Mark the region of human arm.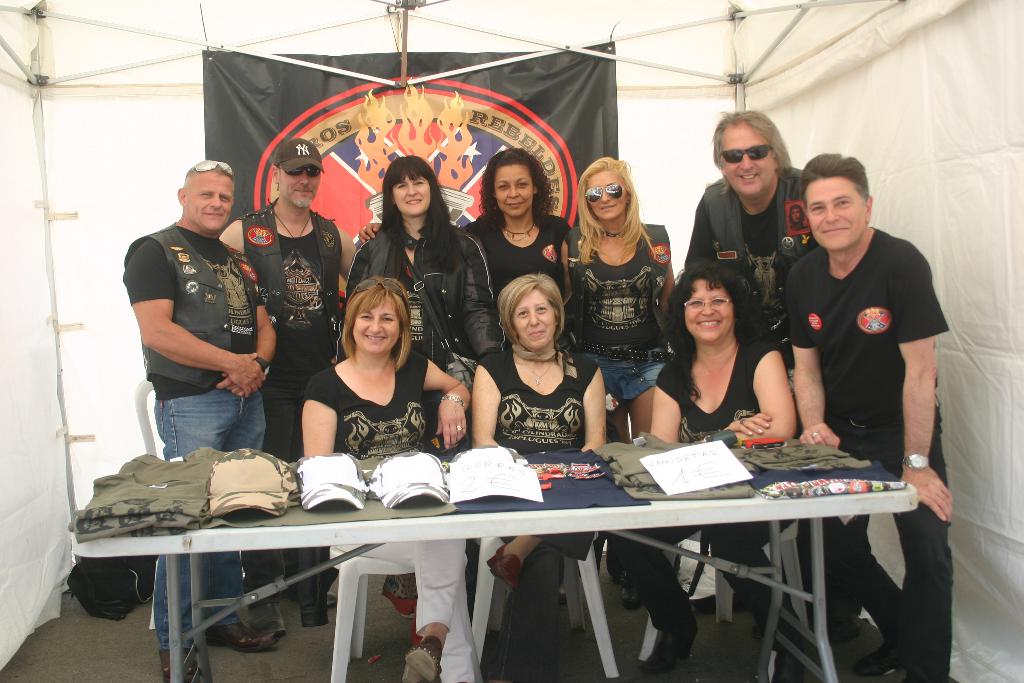
Region: (471, 352, 506, 449).
